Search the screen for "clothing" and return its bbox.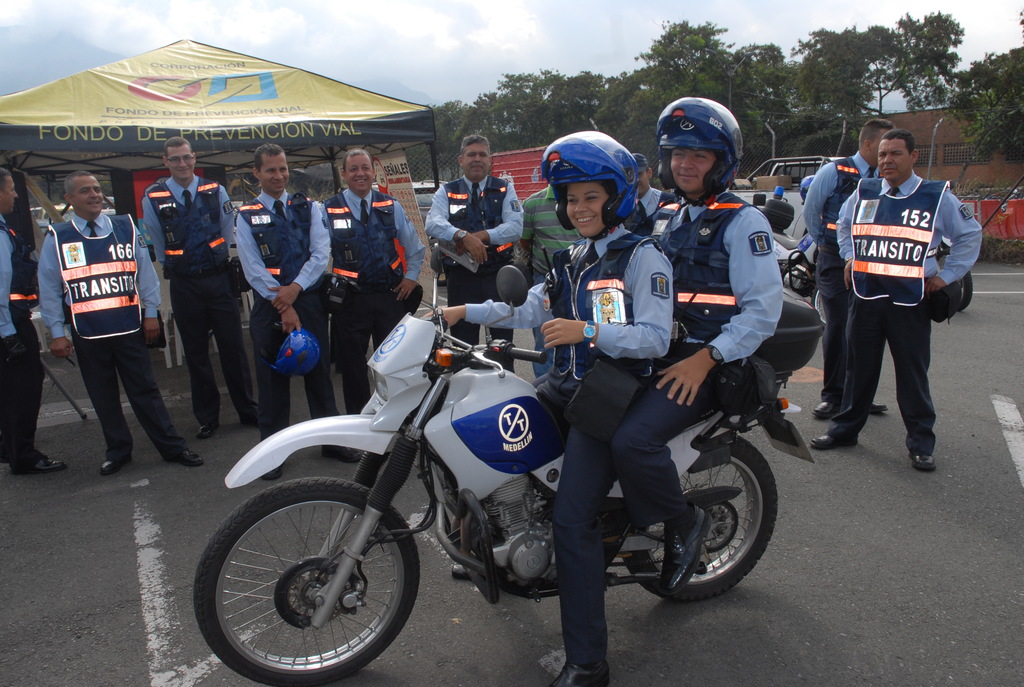
Found: 0,212,45,468.
